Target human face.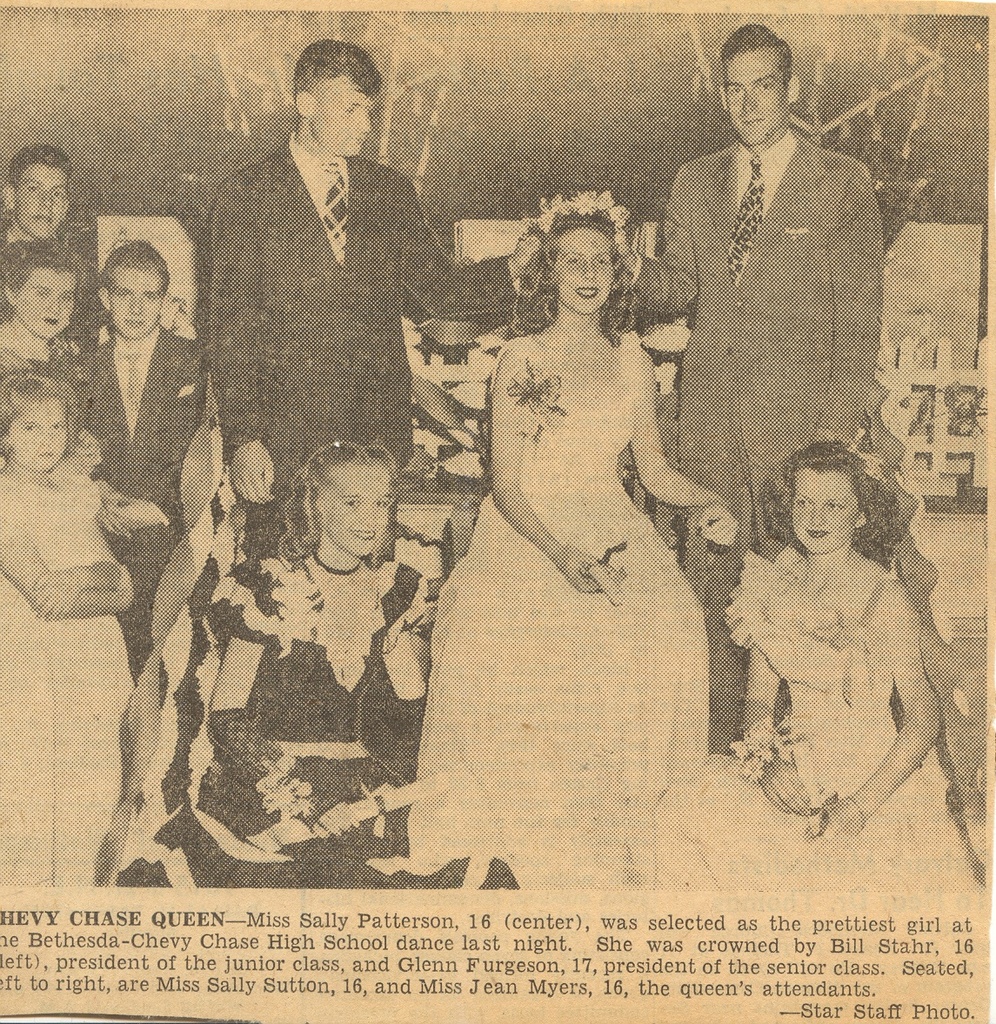
Target region: 309,77,378,157.
